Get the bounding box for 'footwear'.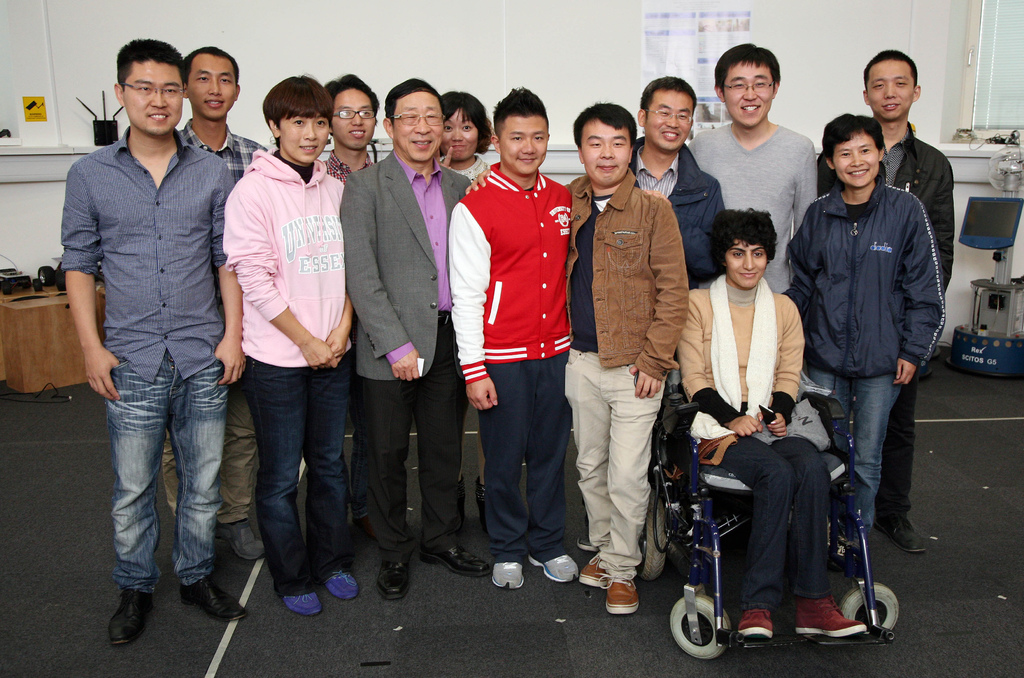
[388,563,408,601].
